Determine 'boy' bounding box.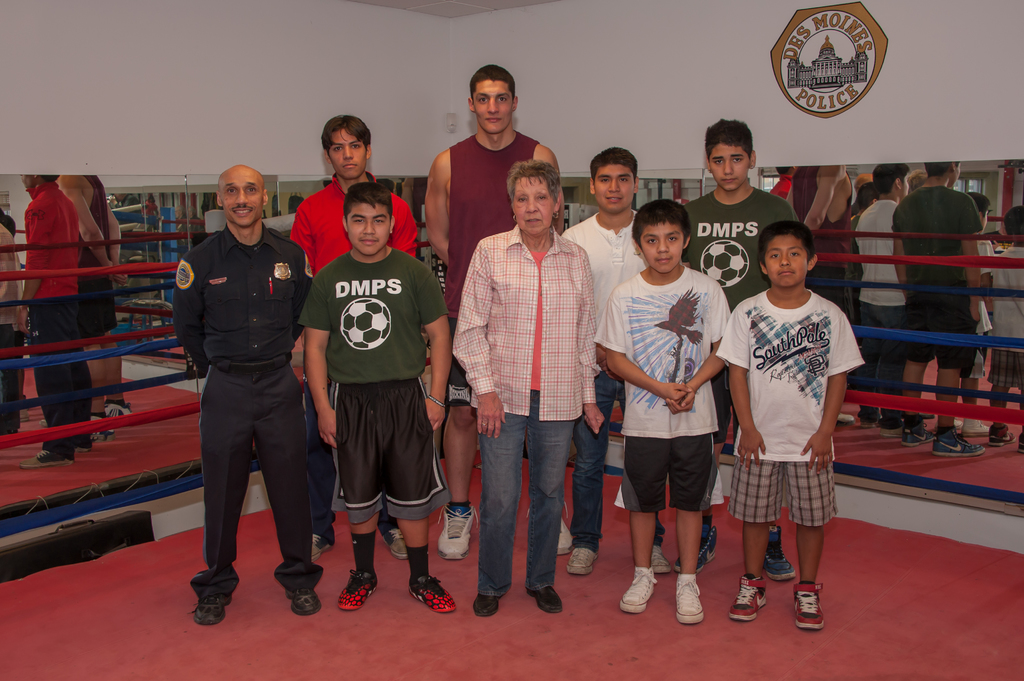
Determined: <bbox>560, 147, 671, 576</bbox>.
